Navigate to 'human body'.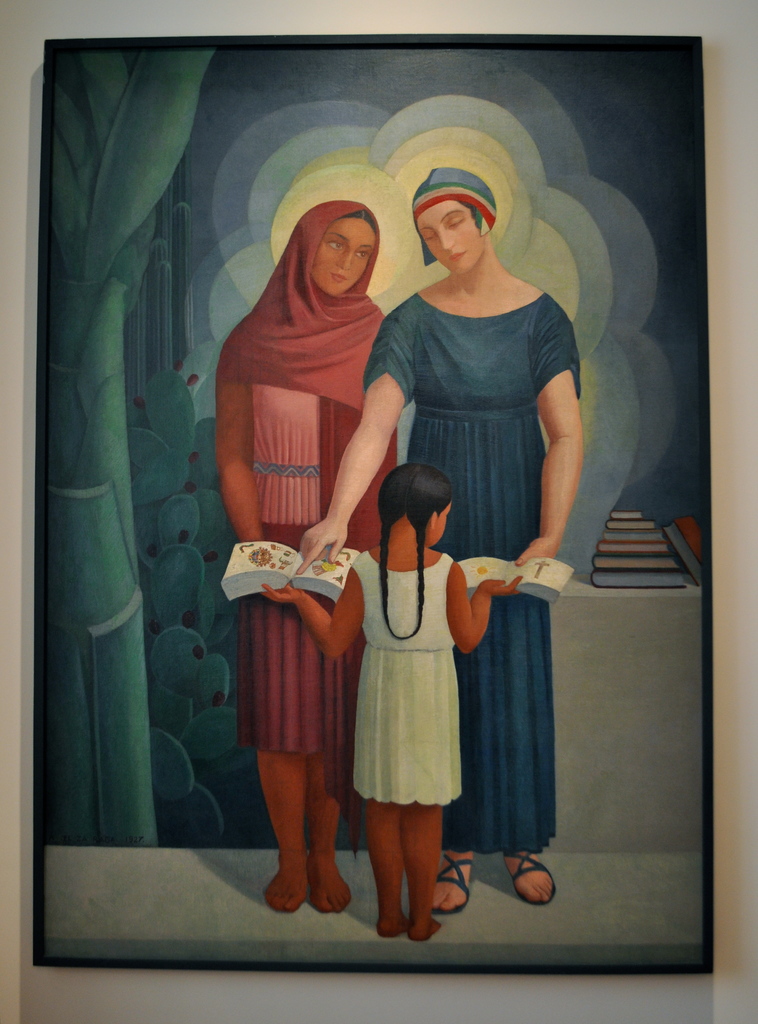
Navigation target: 293,162,585,920.
